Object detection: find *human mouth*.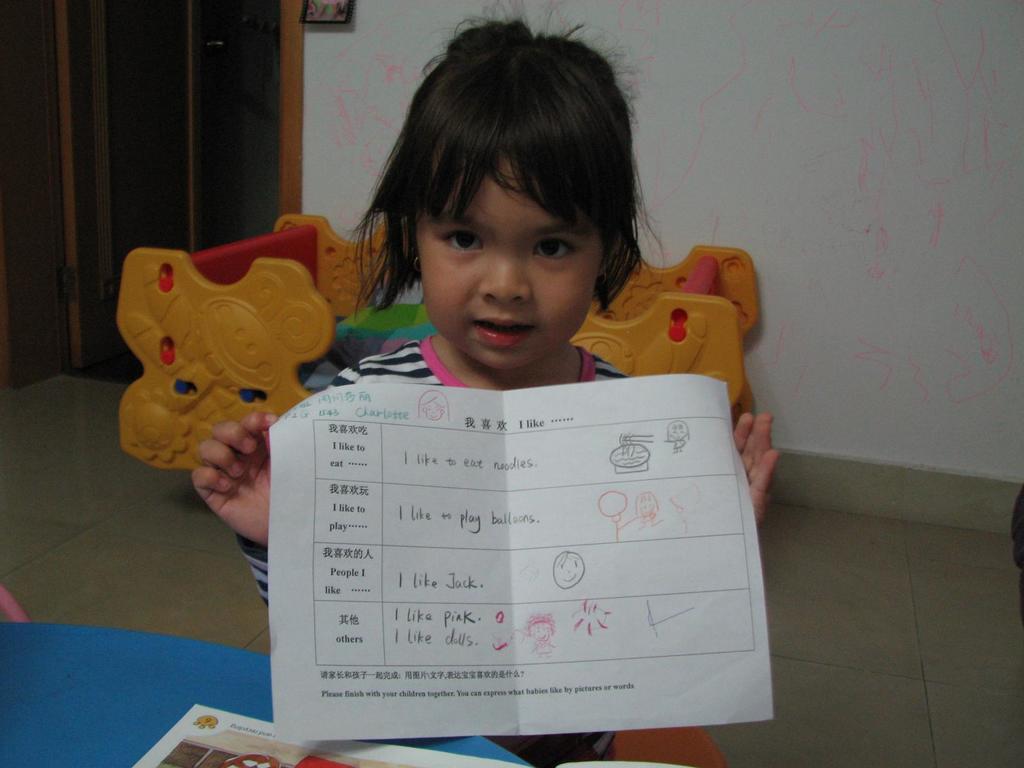
468 319 536 344.
